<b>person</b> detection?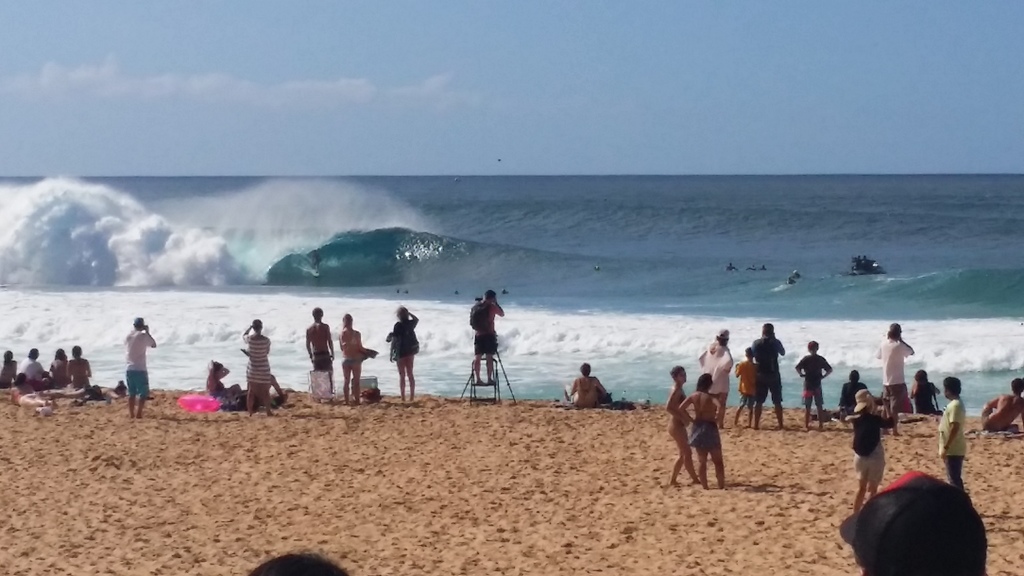
bbox=(682, 374, 716, 467)
